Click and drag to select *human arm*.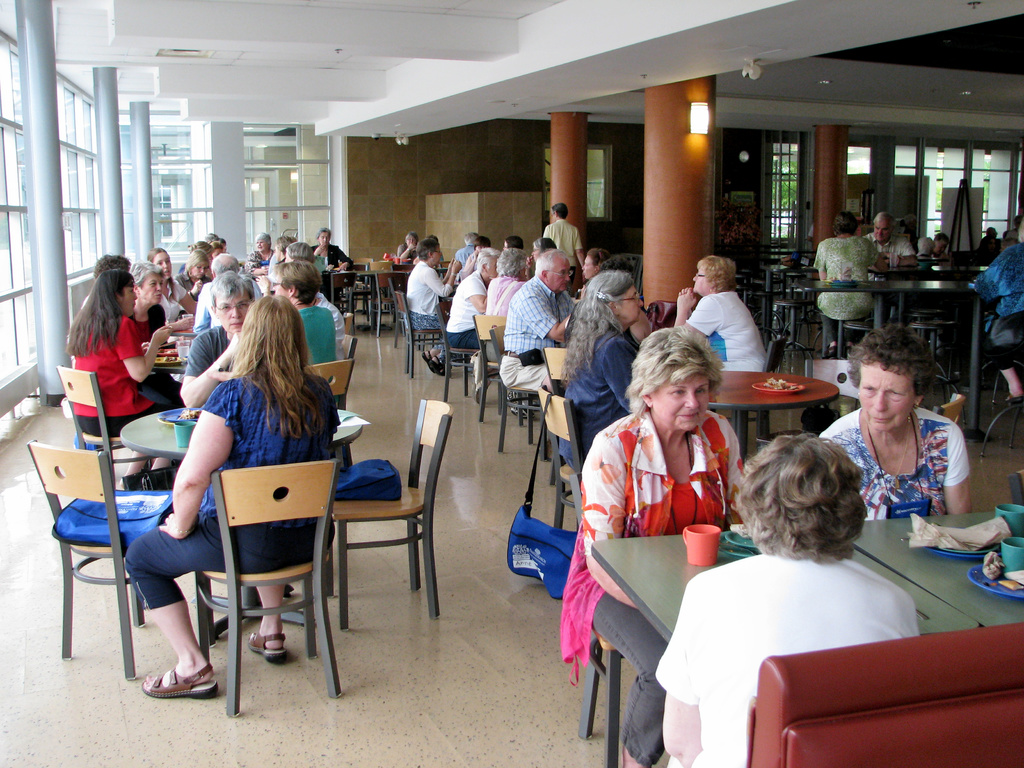
Selection: locate(604, 339, 636, 414).
